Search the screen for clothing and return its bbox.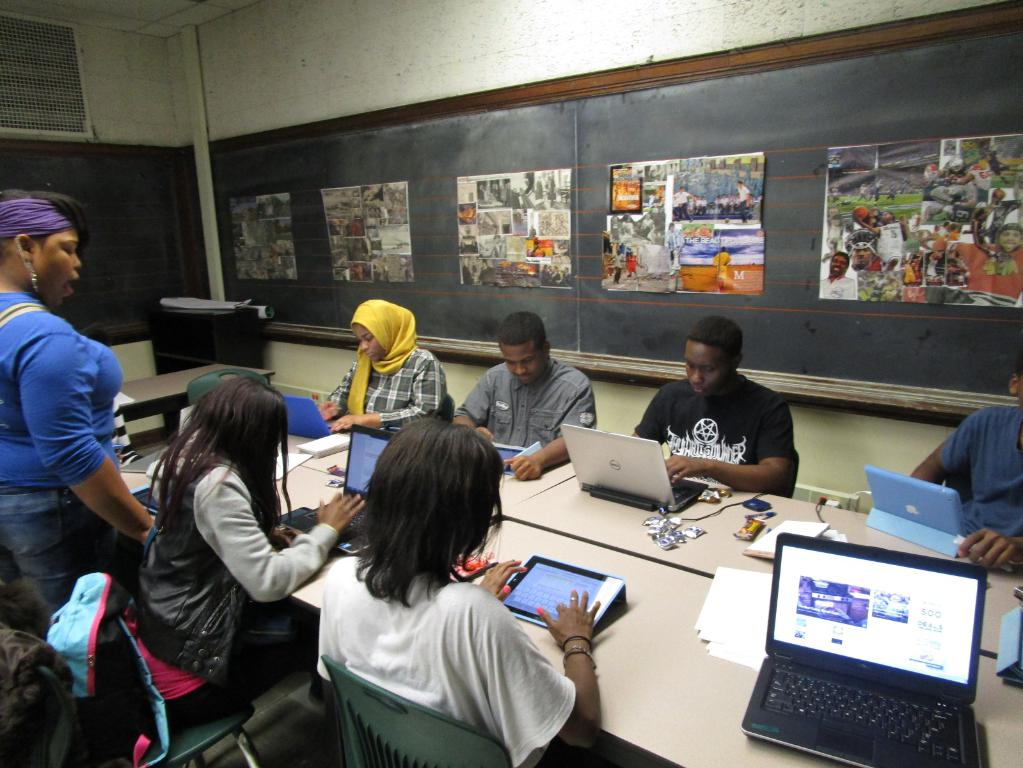
Found: rect(456, 364, 595, 454).
